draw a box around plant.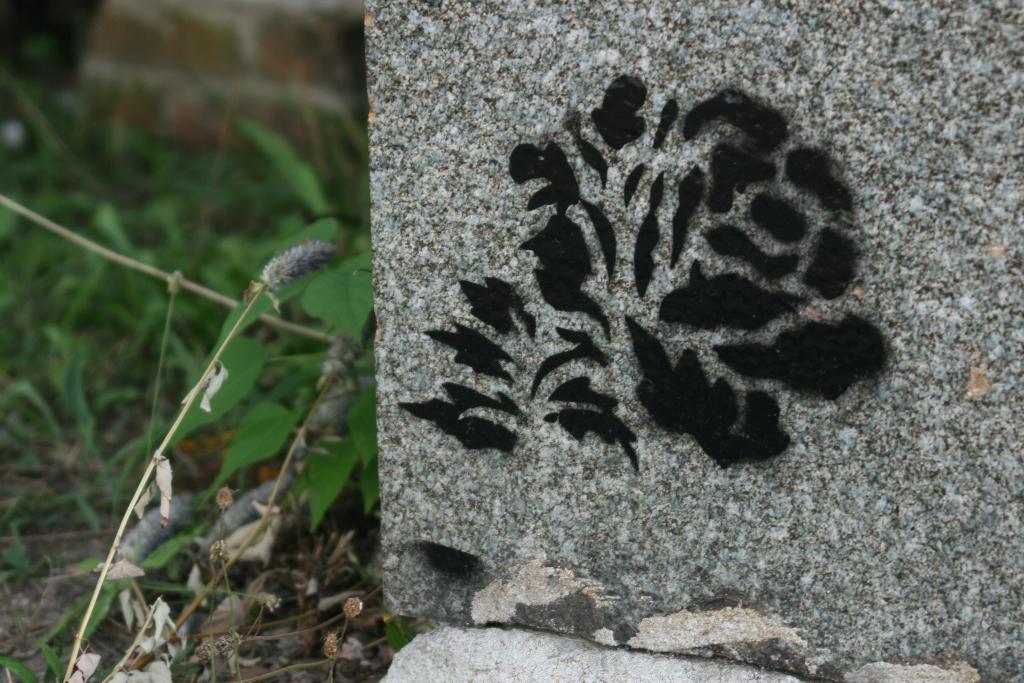
detection(32, 524, 204, 646).
